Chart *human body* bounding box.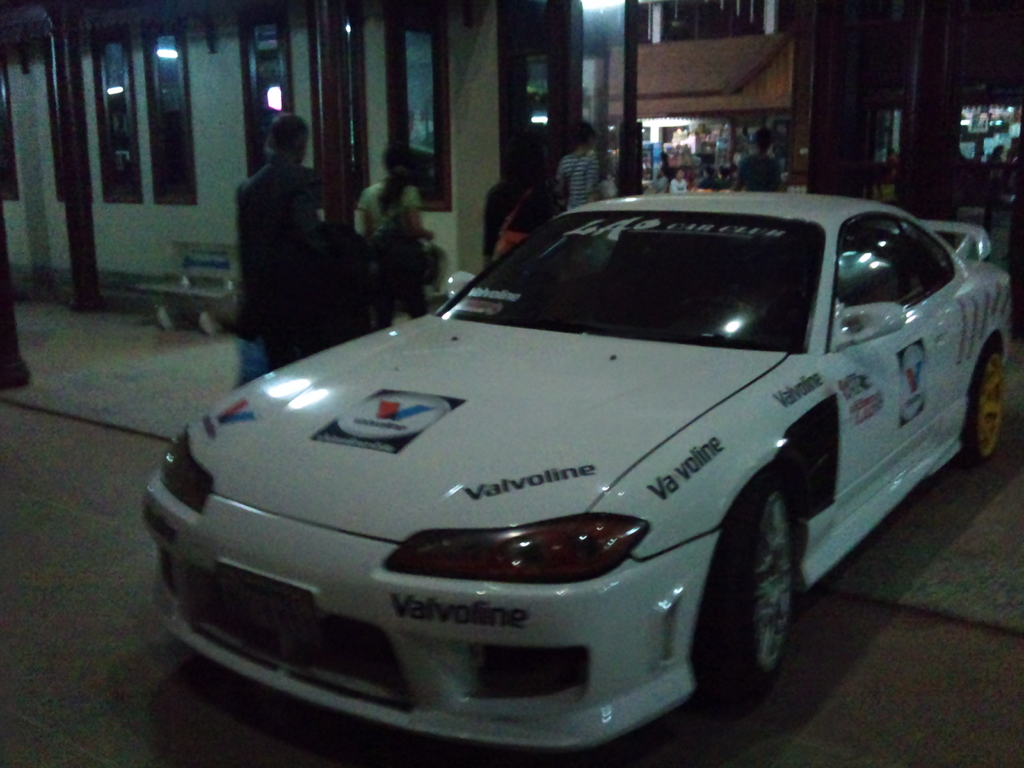
Charted: <bbox>746, 150, 784, 195</bbox>.
